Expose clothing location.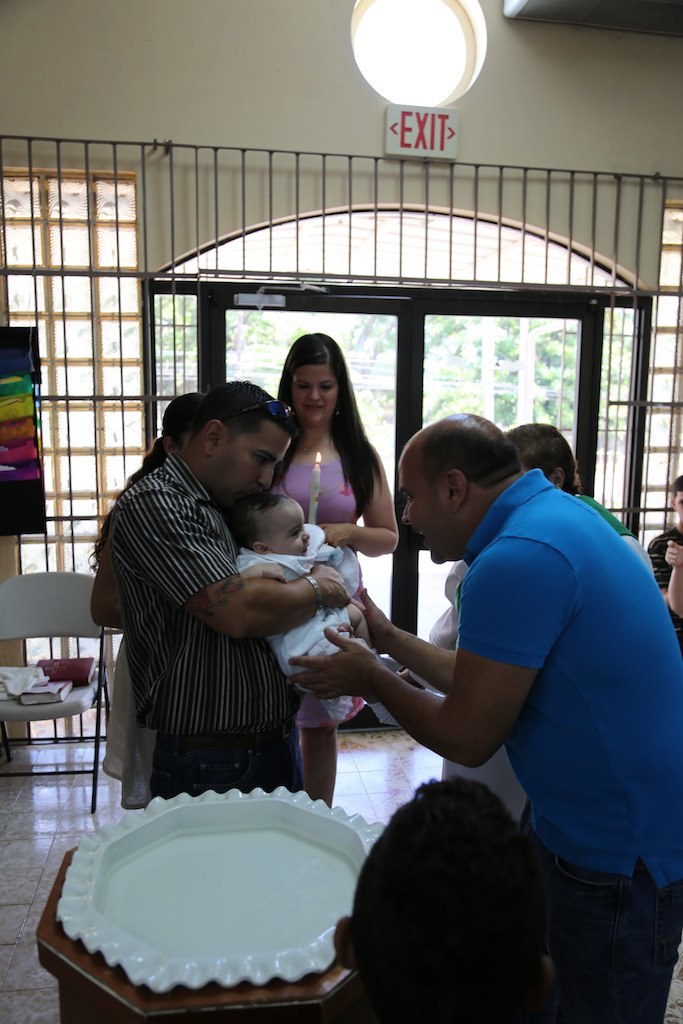
Exposed at <bbox>104, 628, 159, 809</bbox>.
